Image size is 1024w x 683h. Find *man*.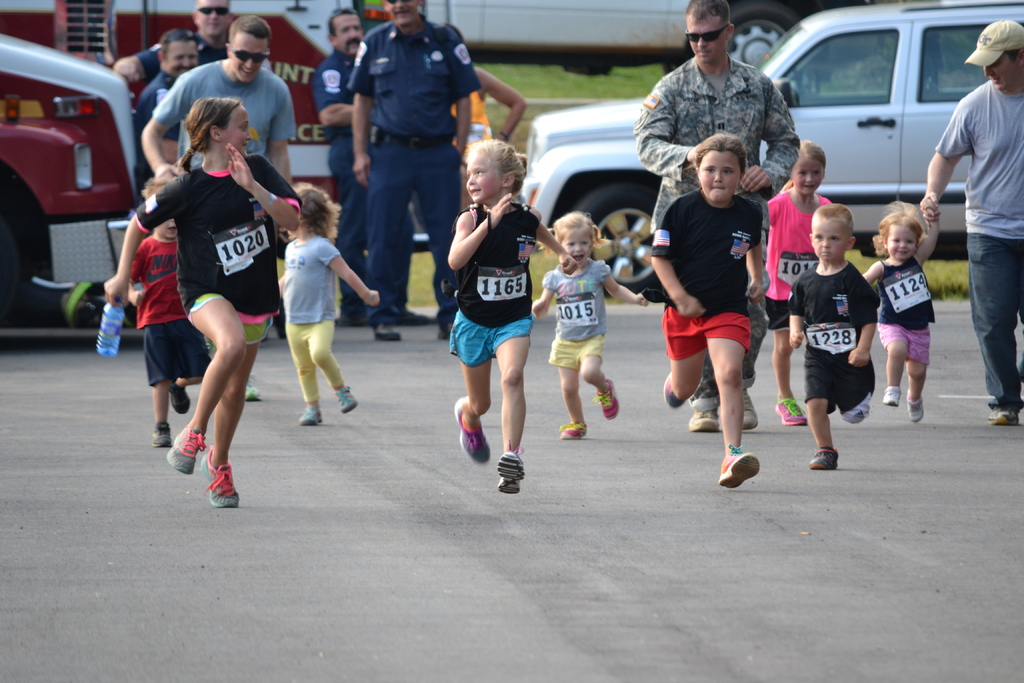
region(335, 0, 479, 343).
